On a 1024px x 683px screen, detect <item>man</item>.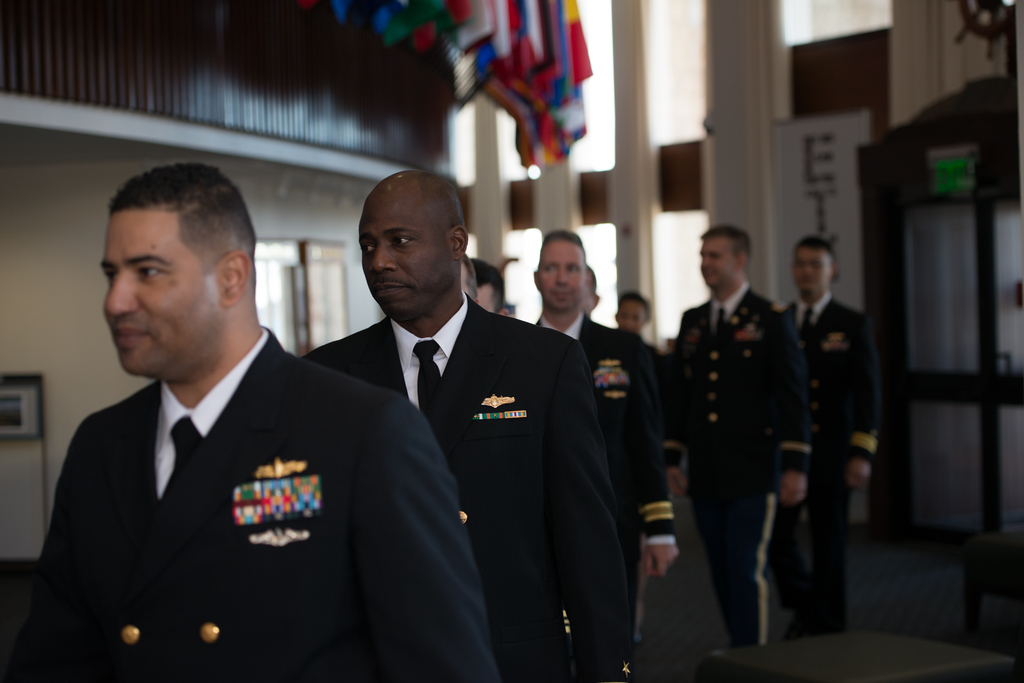
rect(0, 165, 504, 682).
